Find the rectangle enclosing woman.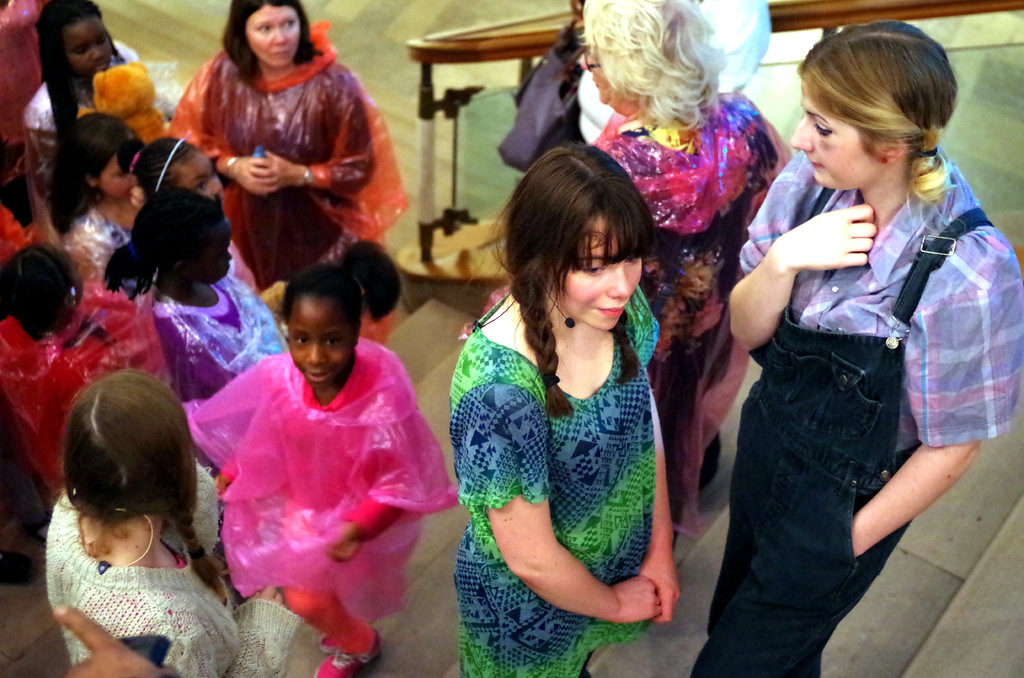
pyautogui.locateOnScreen(168, 0, 407, 297).
